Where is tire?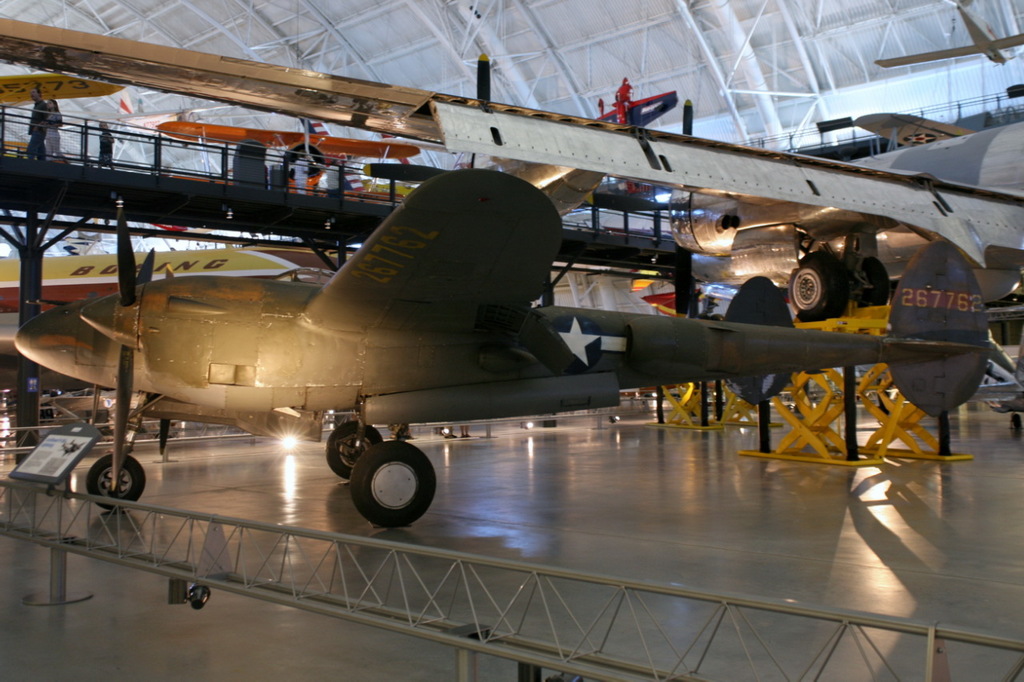
[left=327, top=421, right=384, bottom=479].
